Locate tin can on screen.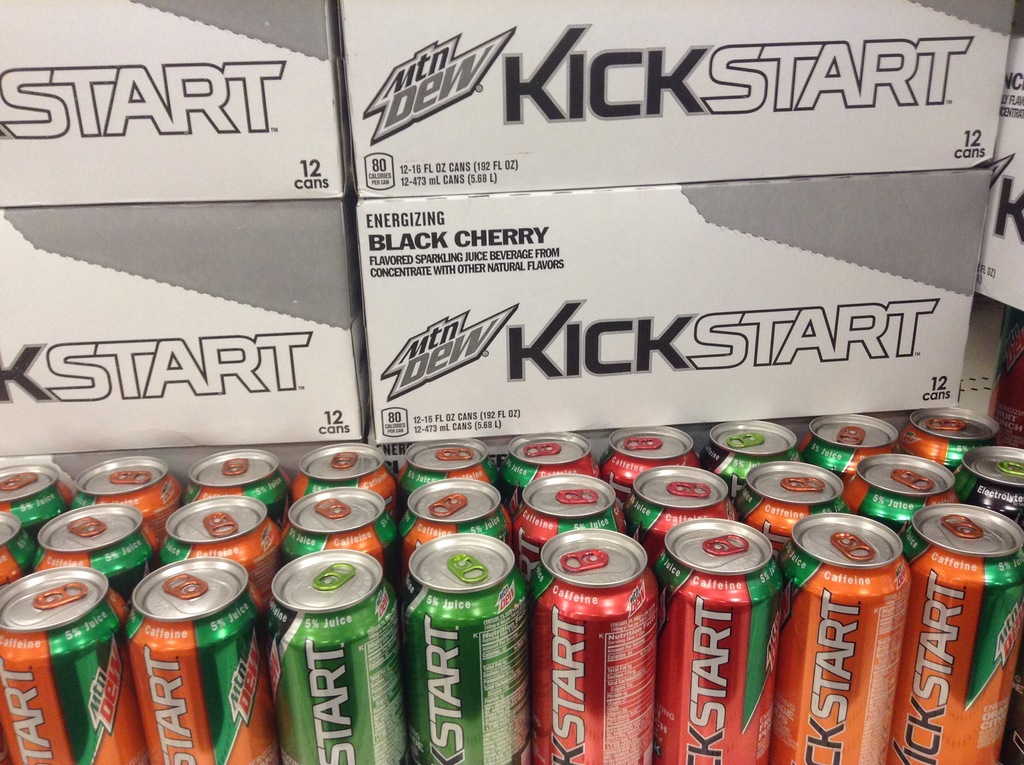
On screen at select_region(771, 508, 914, 764).
